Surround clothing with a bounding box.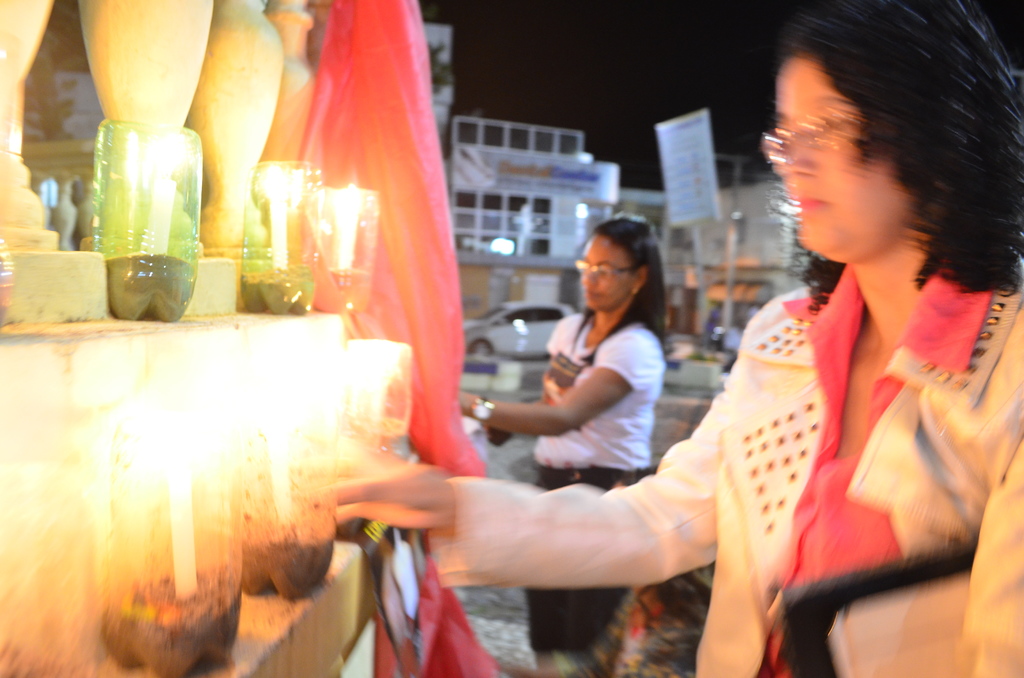
{"x1": 522, "y1": 313, "x2": 666, "y2": 654}.
